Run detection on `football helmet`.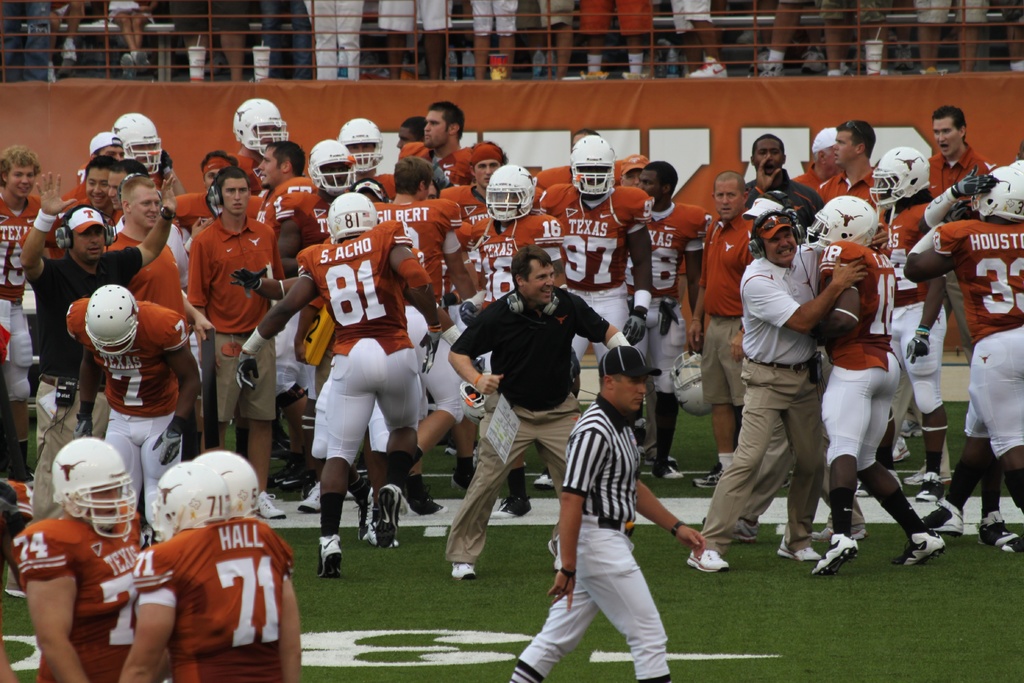
Result: (145, 459, 229, 543).
